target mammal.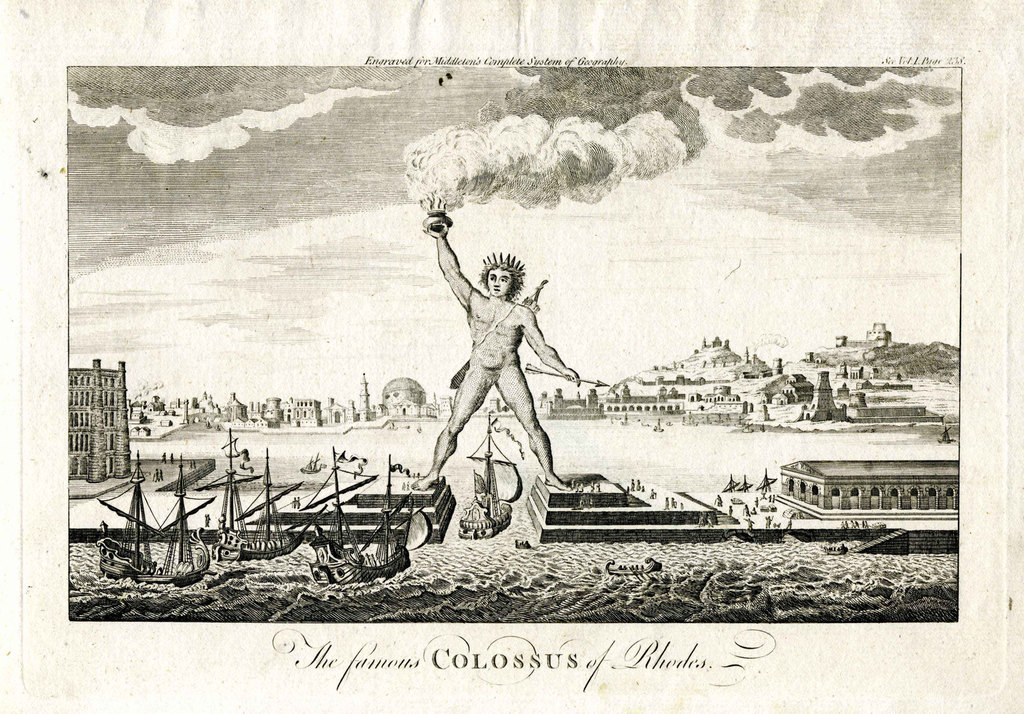
Target region: [left=410, top=227, right=580, bottom=487].
